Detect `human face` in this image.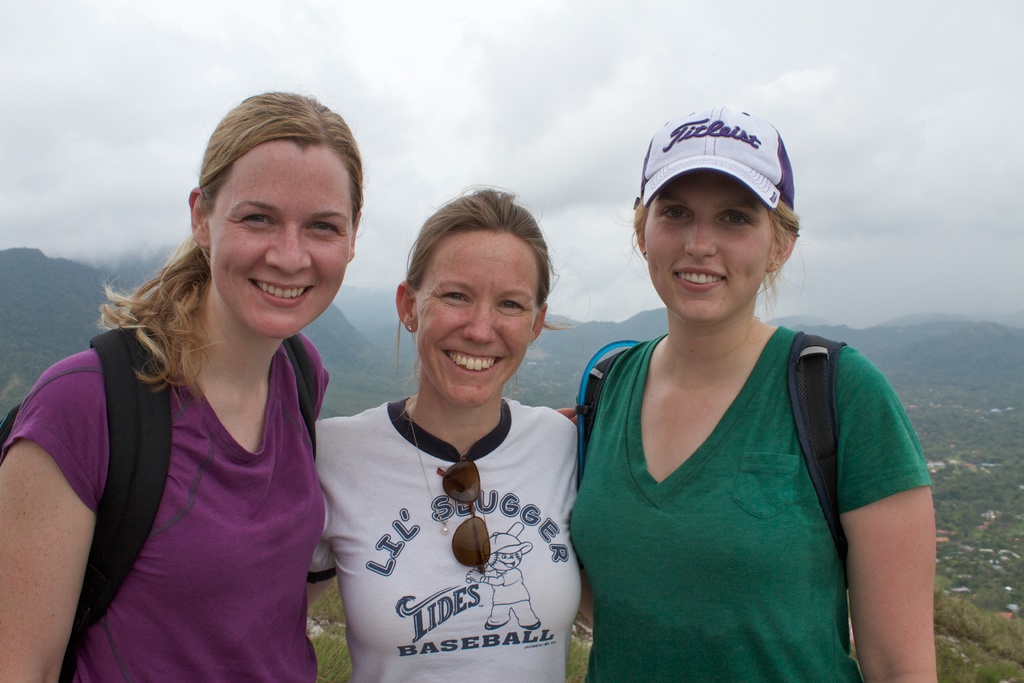
Detection: locate(414, 223, 539, 409).
